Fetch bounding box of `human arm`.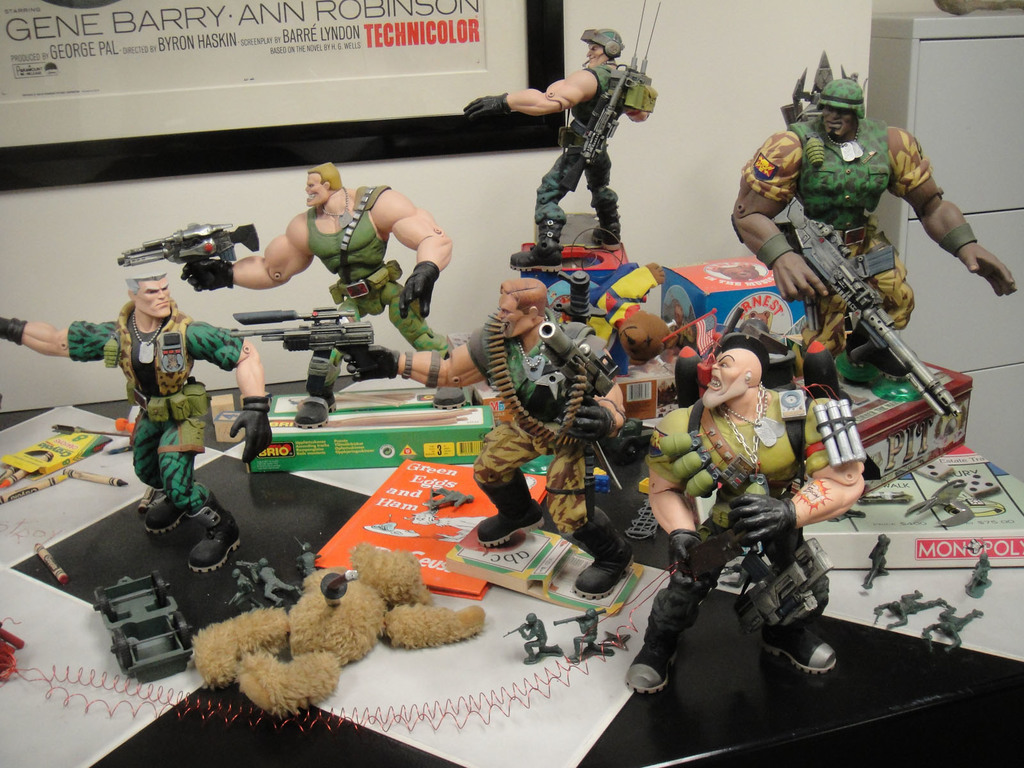
Bbox: bbox=[193, 316, 275, 468].
